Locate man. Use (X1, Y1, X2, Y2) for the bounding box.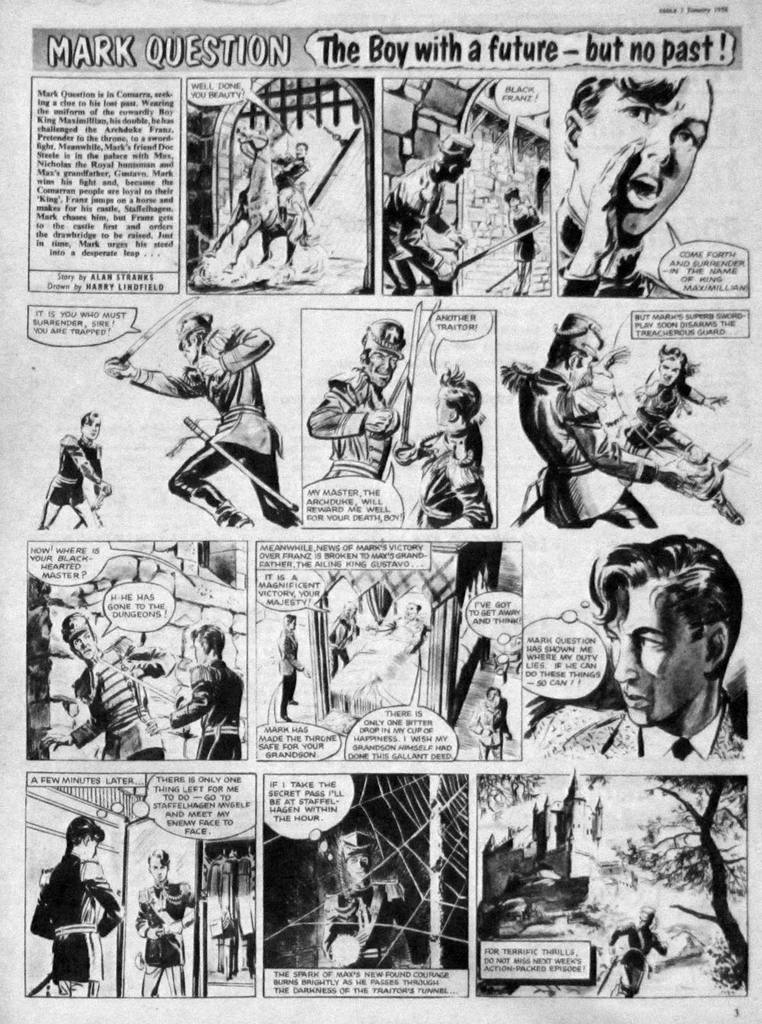
(352, 589, 437, 669).
